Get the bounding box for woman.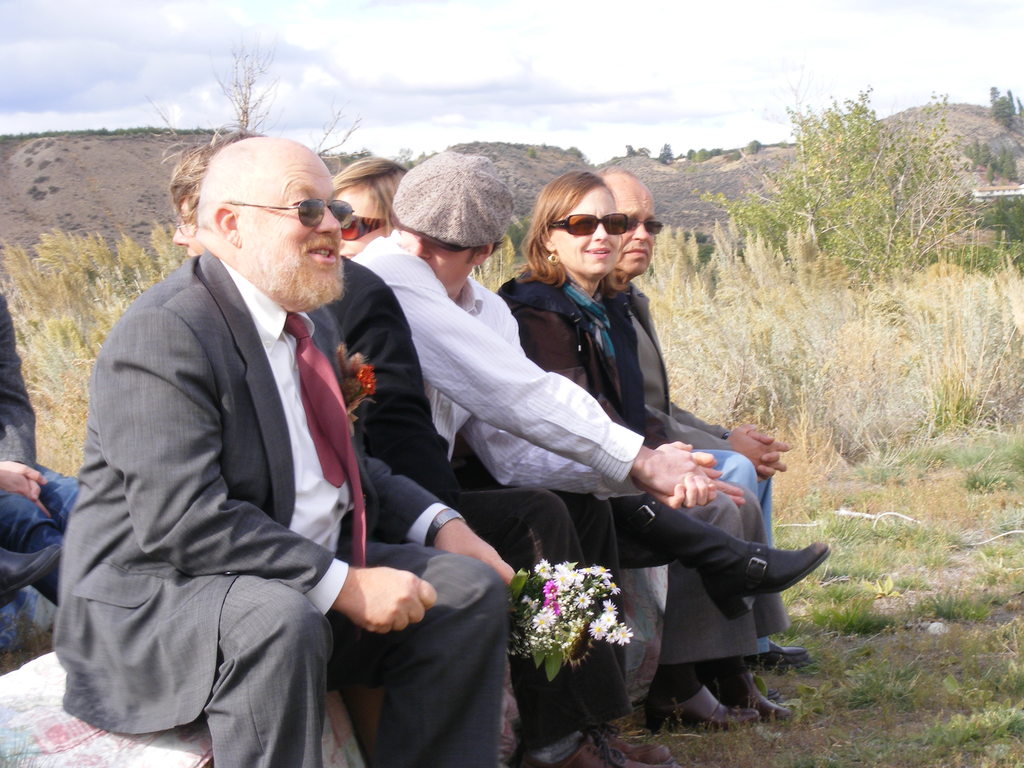
495:174:774:721.
